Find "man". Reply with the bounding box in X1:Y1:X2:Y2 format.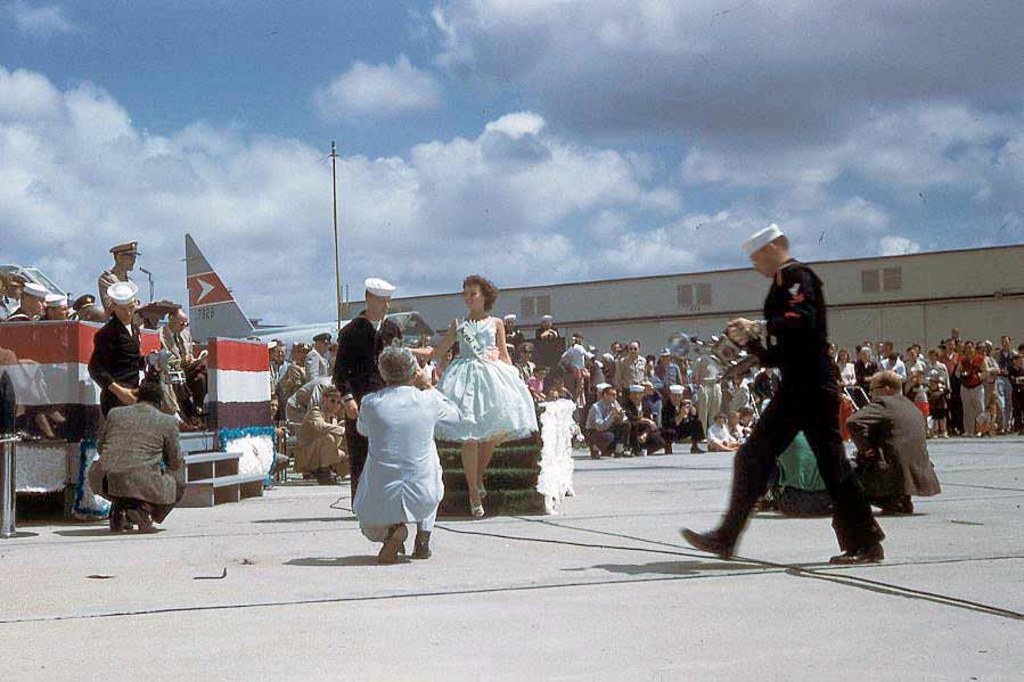
846:368:942:515.
